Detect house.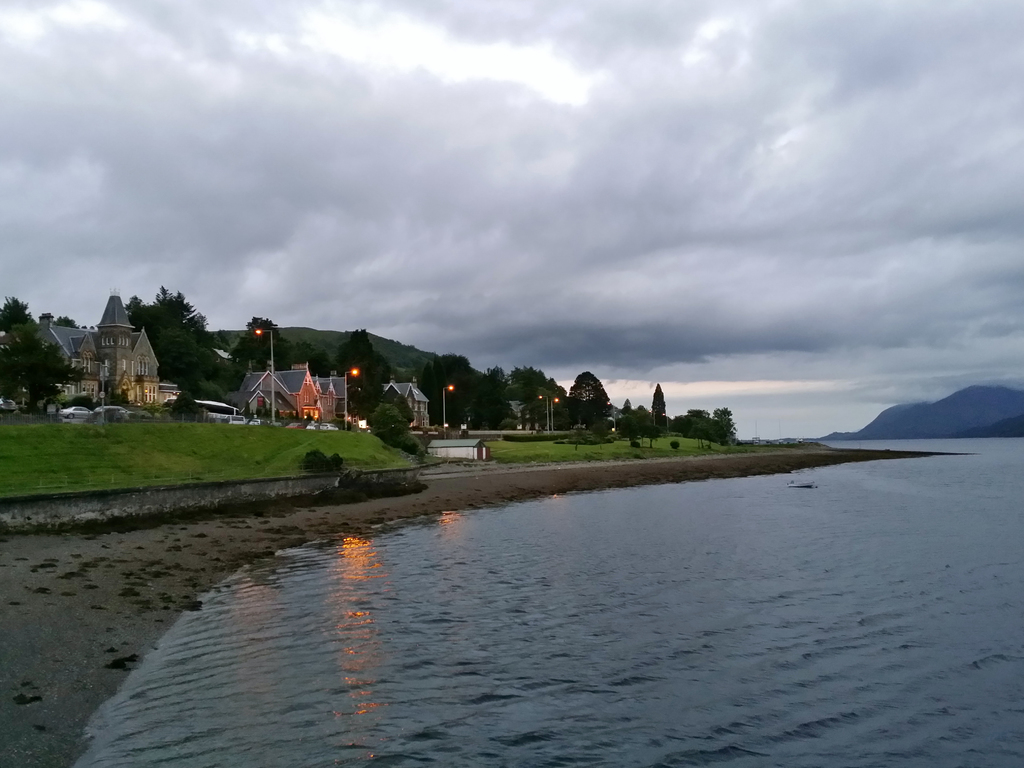
Detected at bbox(235, 367, 333, 428).
